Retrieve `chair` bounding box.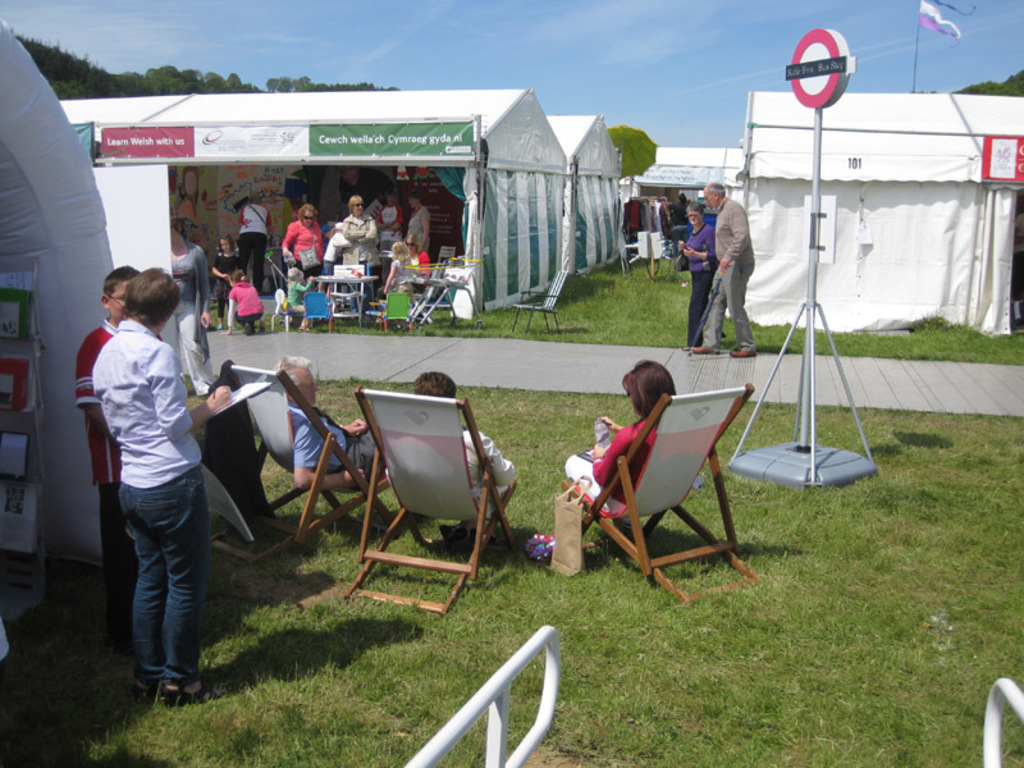
Bounding box: (417,247,453,301).
